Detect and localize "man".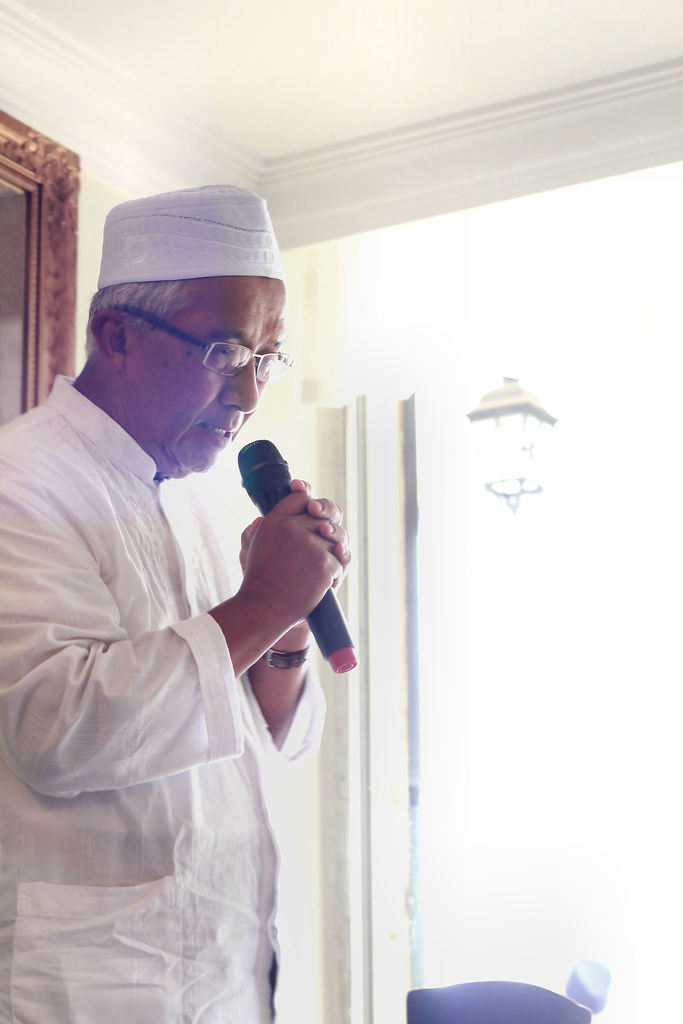
Localized at x1=12, y1=163, x2=377, y2=988.
